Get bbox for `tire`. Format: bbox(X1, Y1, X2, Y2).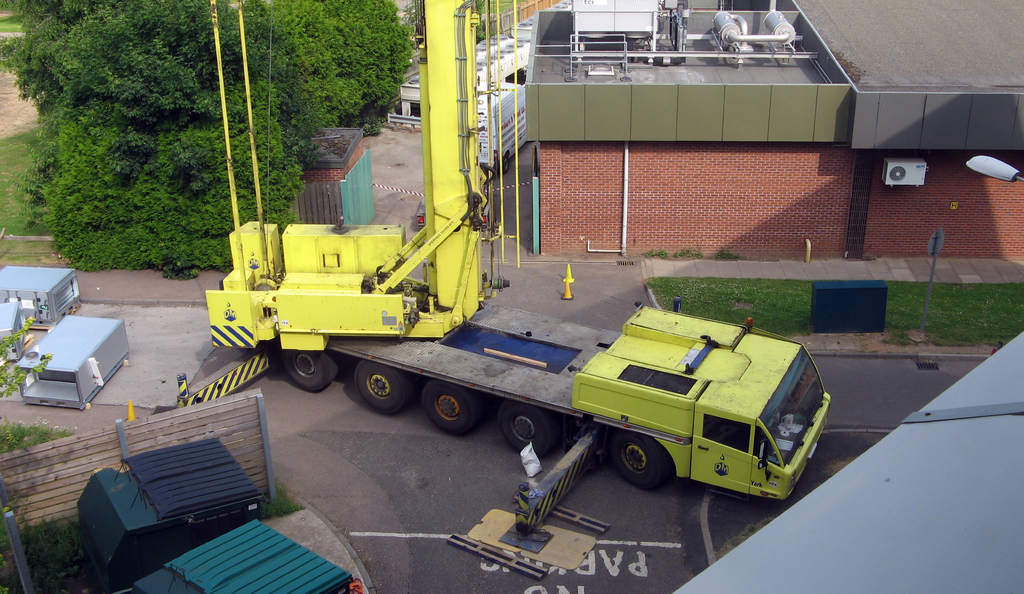
bbox(609, 435, 677, 491).
